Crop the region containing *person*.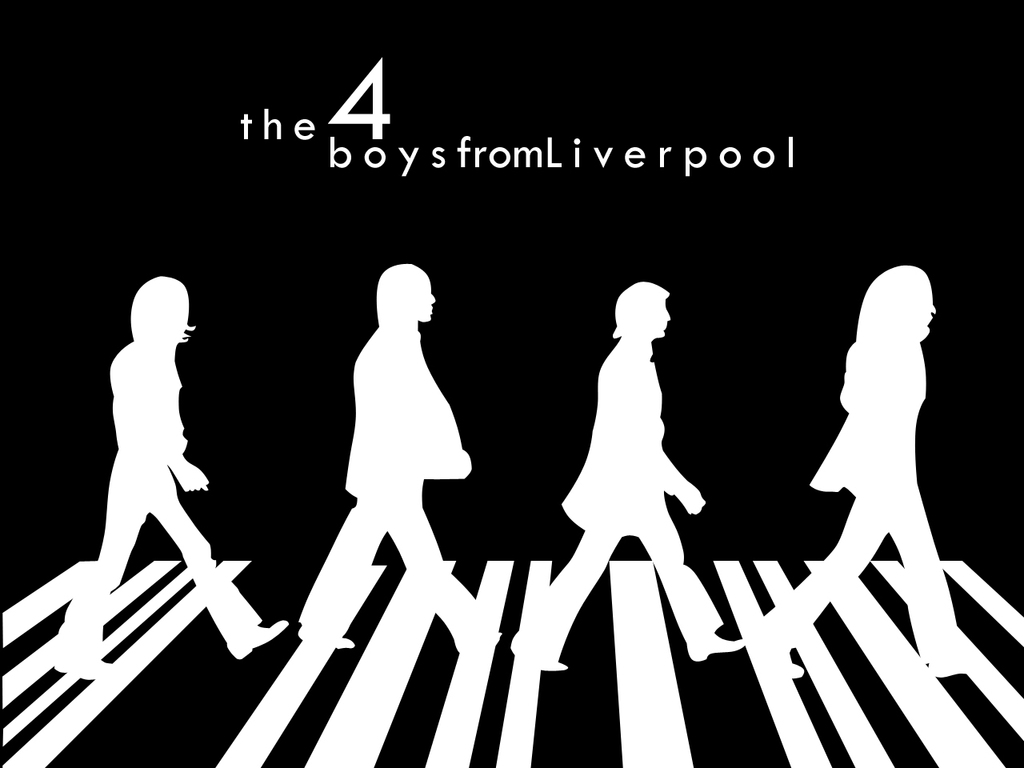
Crop region: bbox(295, 263, 498, 647).
